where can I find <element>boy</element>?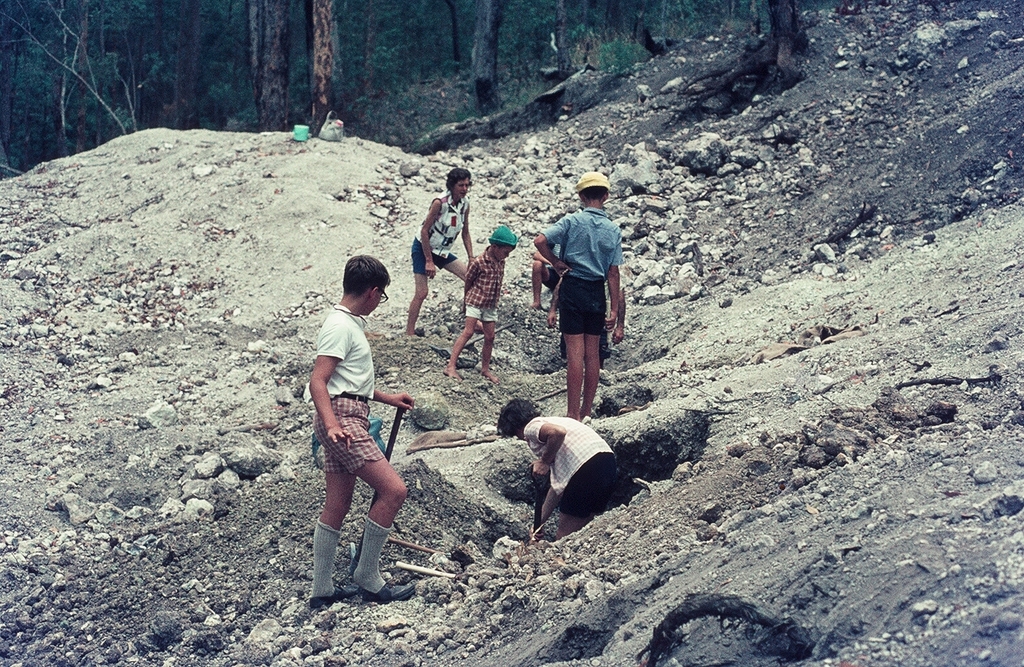
You can find it at 302 253 422 606.
